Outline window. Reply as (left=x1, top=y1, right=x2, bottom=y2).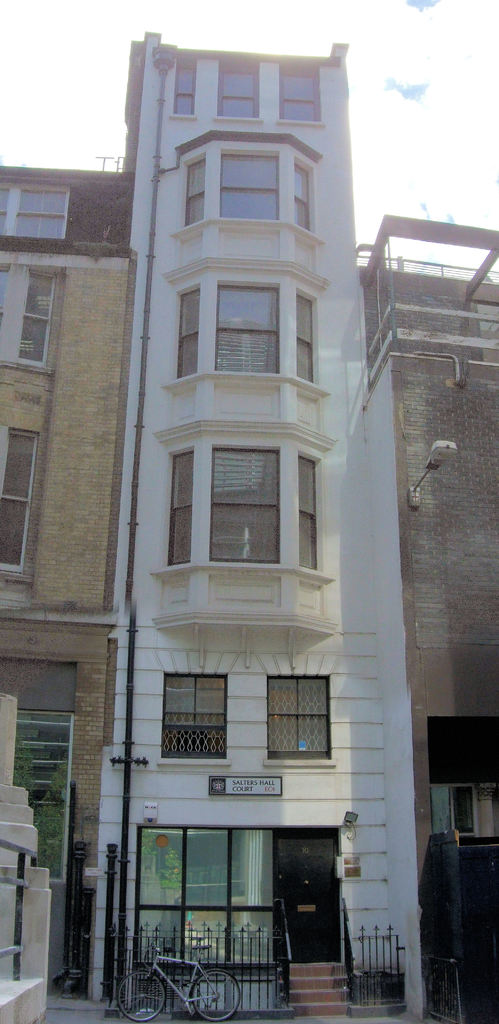
(left=295, top=288, right=313, bottom=383).
